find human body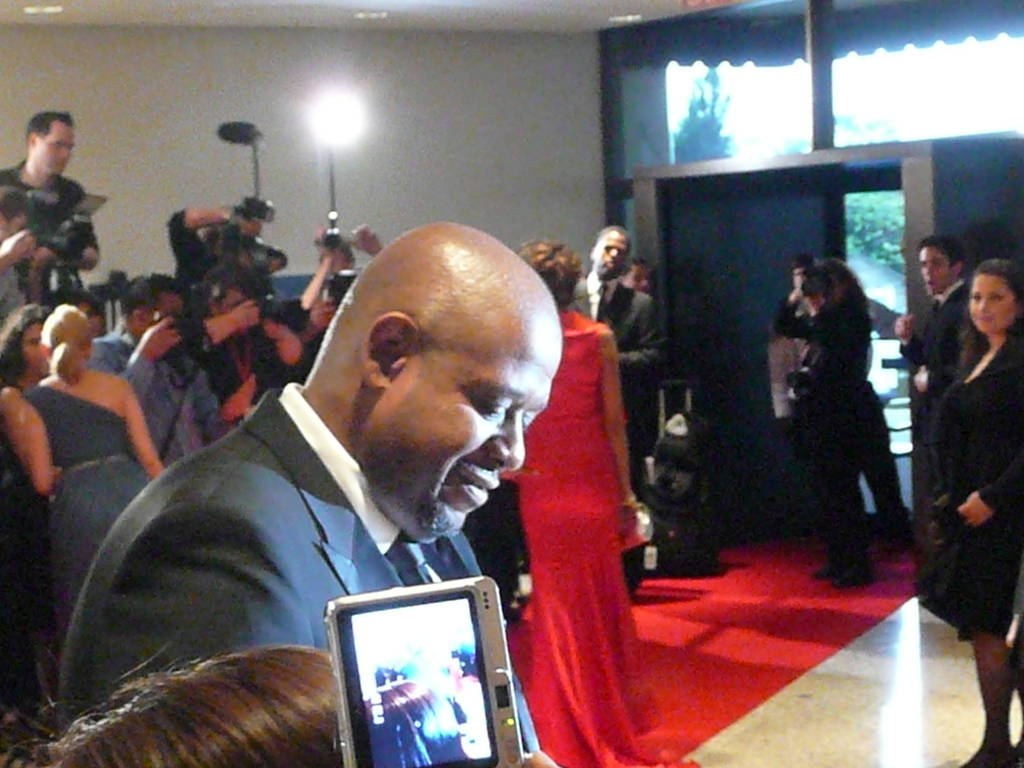
[x1=70, y1=223, x2=554, y2=766]
